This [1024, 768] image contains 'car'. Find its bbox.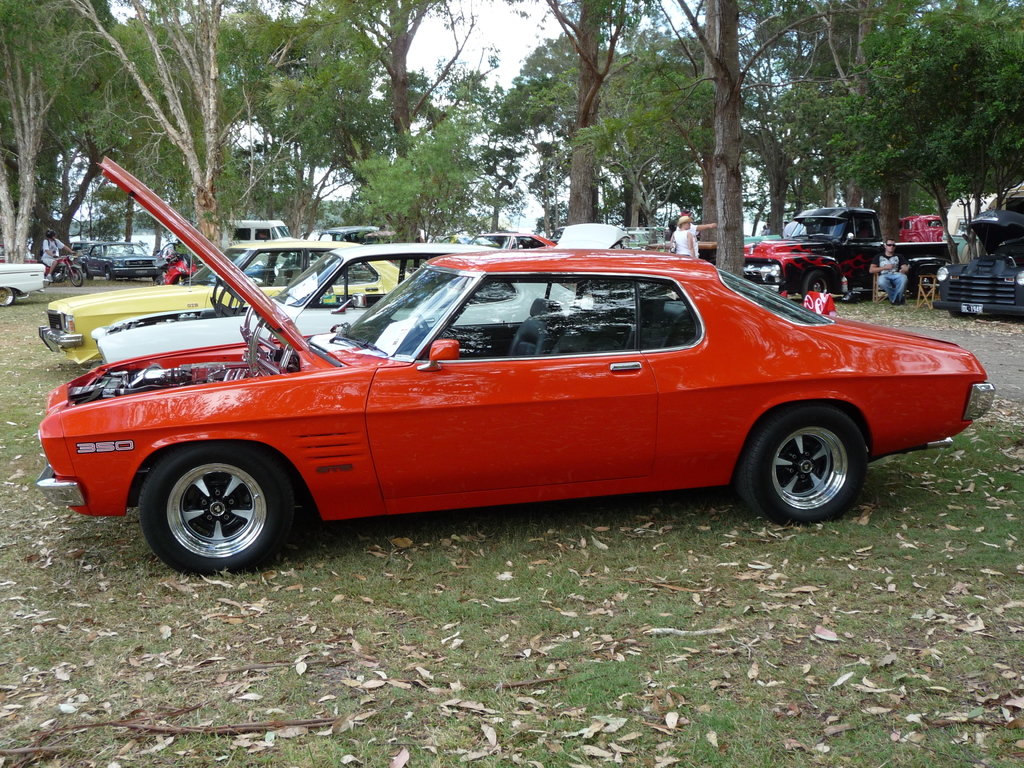
select_region(76, 244, 162, 280).
